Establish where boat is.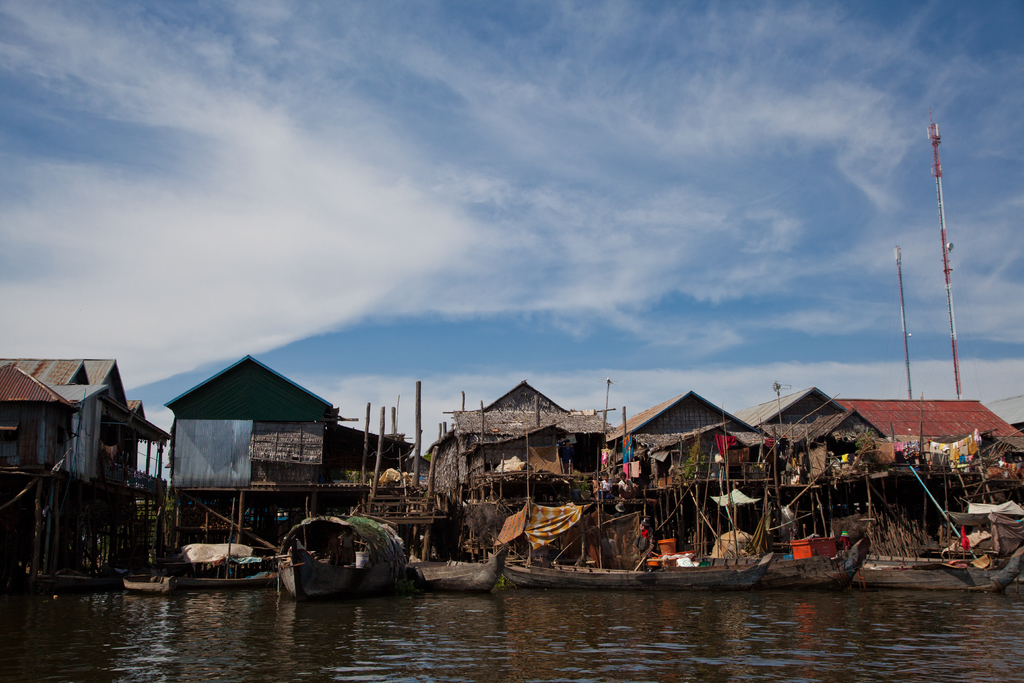
Established at (758, 526, 872, 598).
